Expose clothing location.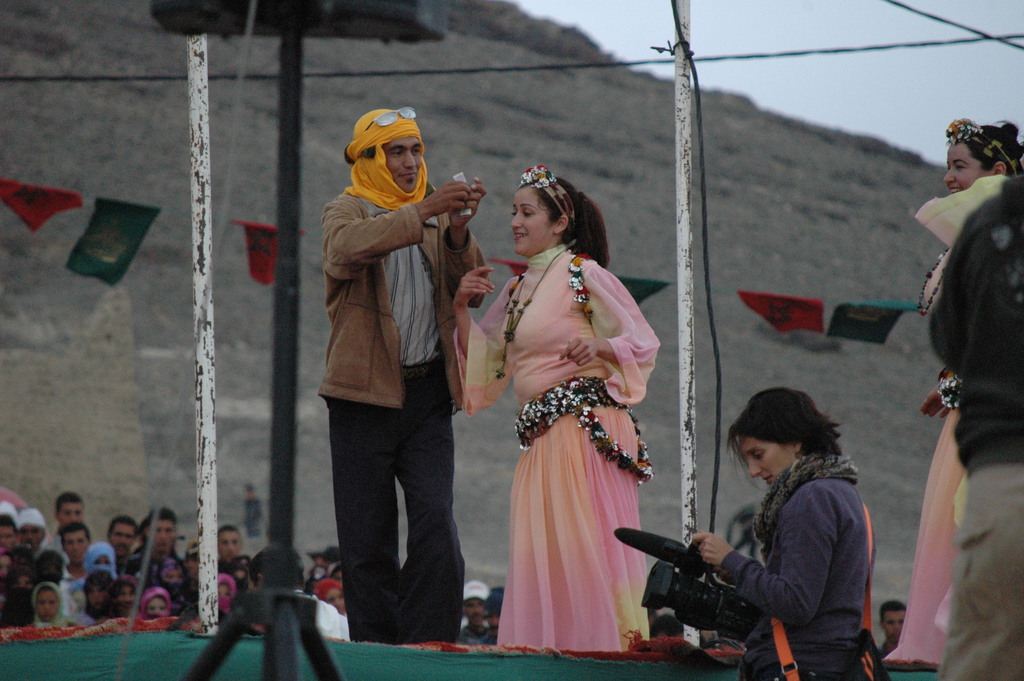
Exposed at BBox(454, 242, 661, 650).
